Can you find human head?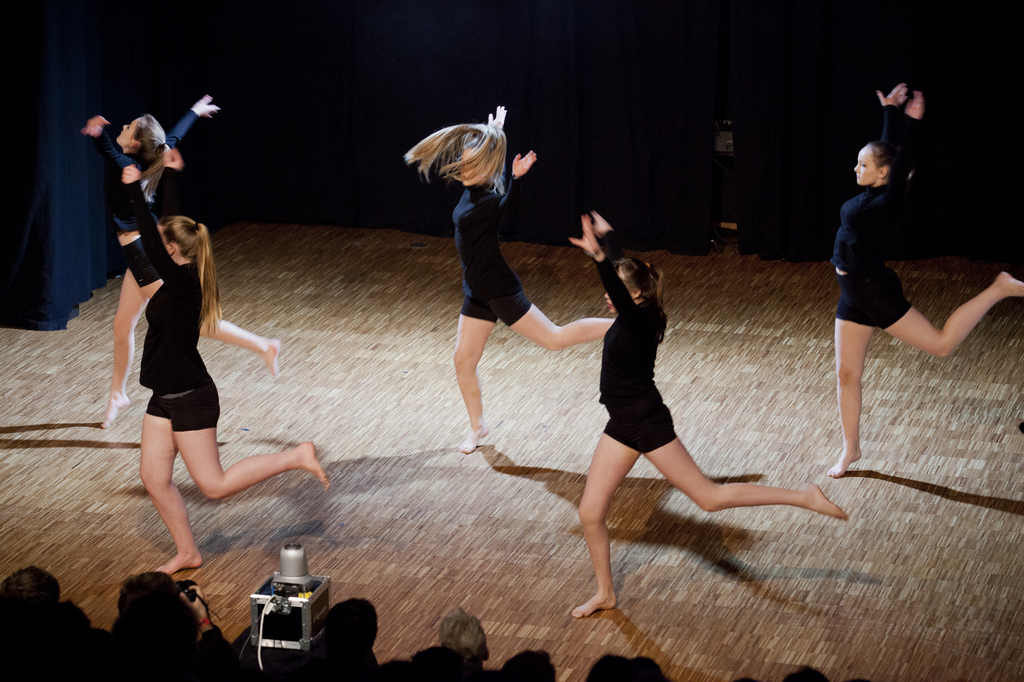
Yes, bounding box: <bbox>456, 124, 506, 188</bbox>.
